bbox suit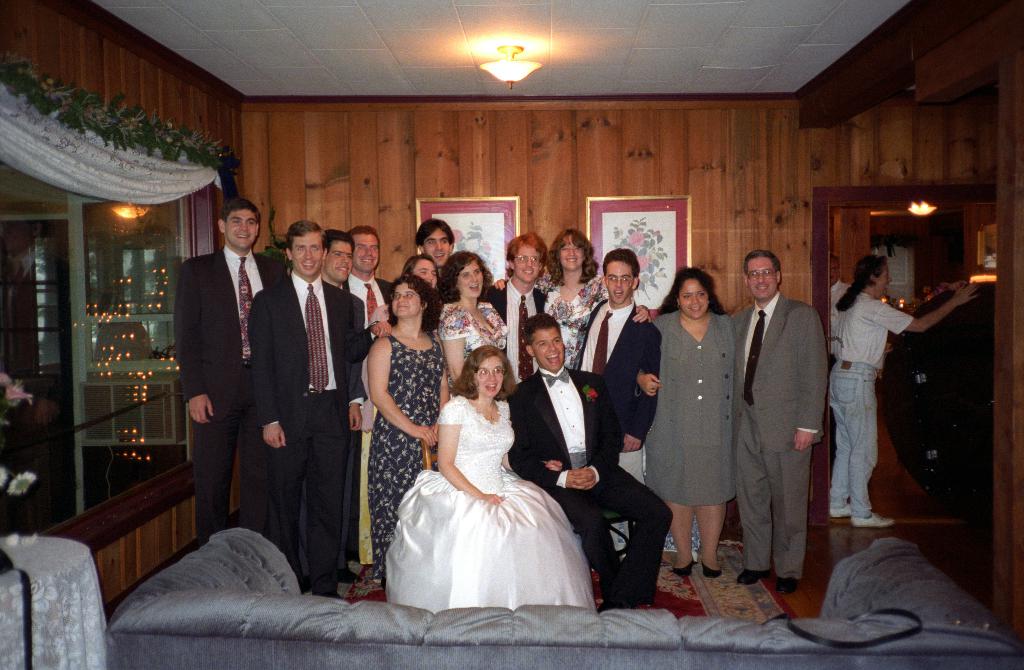
select_region(245, 205, 360, 595)
